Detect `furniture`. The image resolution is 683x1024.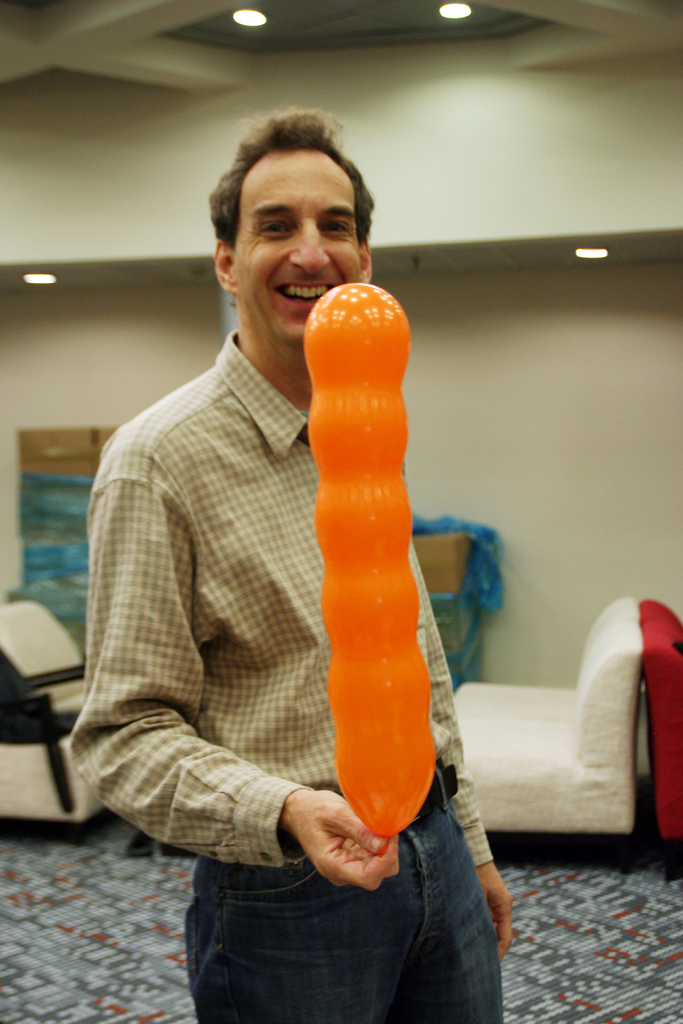
(left=456, top=593, right=639, bottom=872).
